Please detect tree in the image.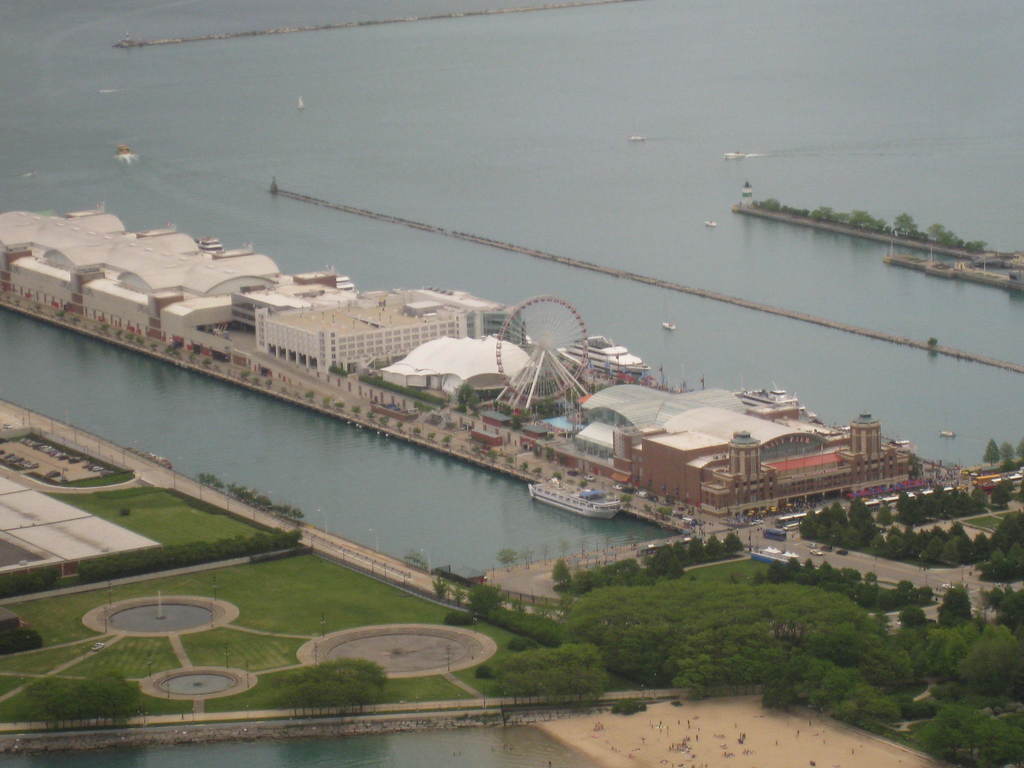
[x1=99, y1=324, x2=114, y2=337].
